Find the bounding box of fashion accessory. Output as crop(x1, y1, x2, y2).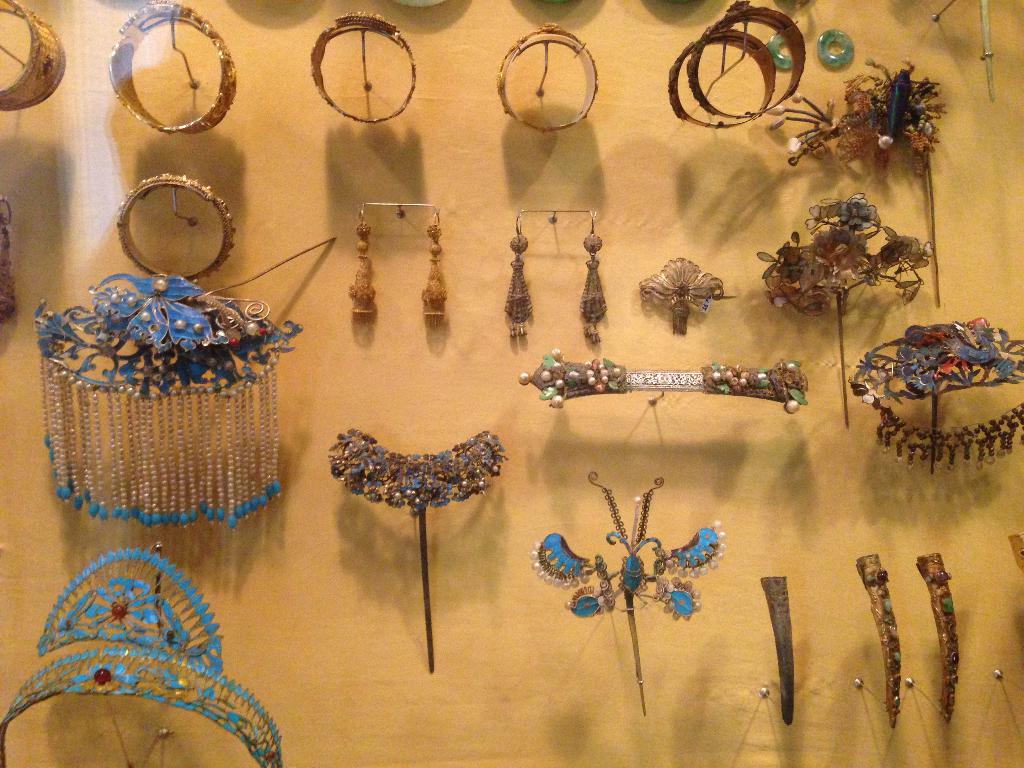
crop(772, 61, 945, 198).
